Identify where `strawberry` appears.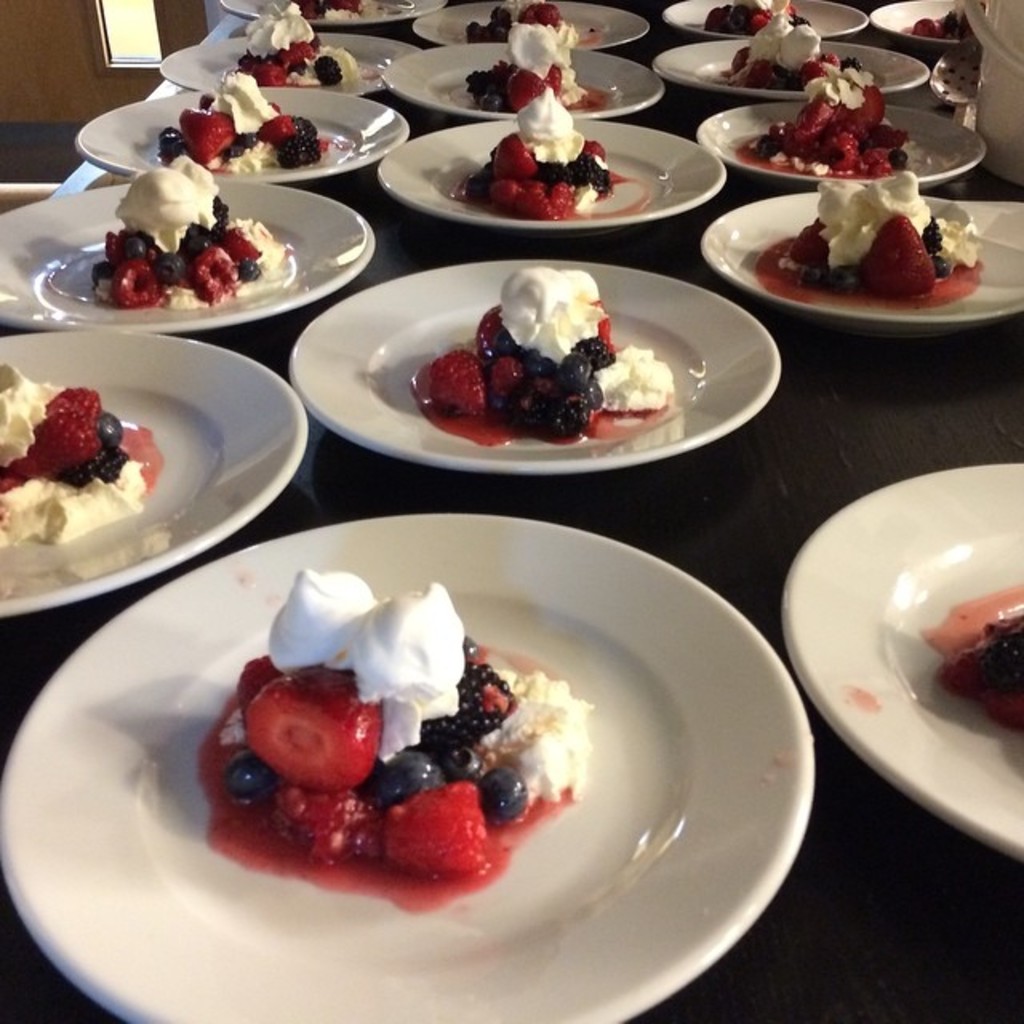
Appears at {"x1": 549, "y1": 66, "x2": 568, "y2": 93}.
